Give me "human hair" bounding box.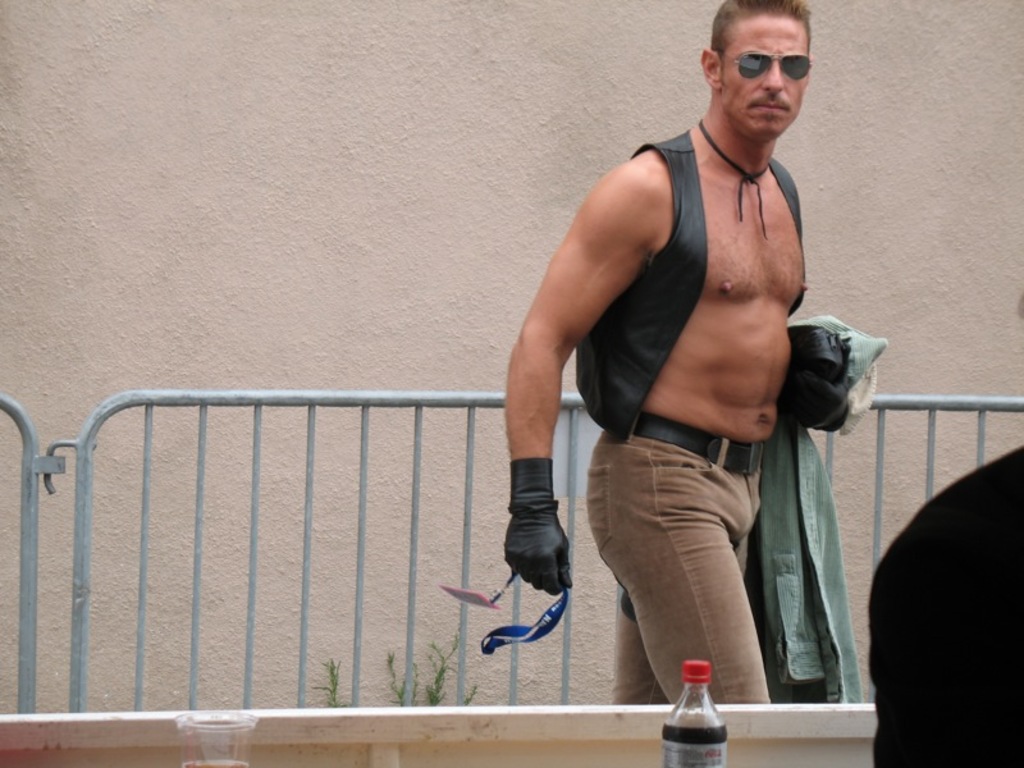
[709,13,822,114].
